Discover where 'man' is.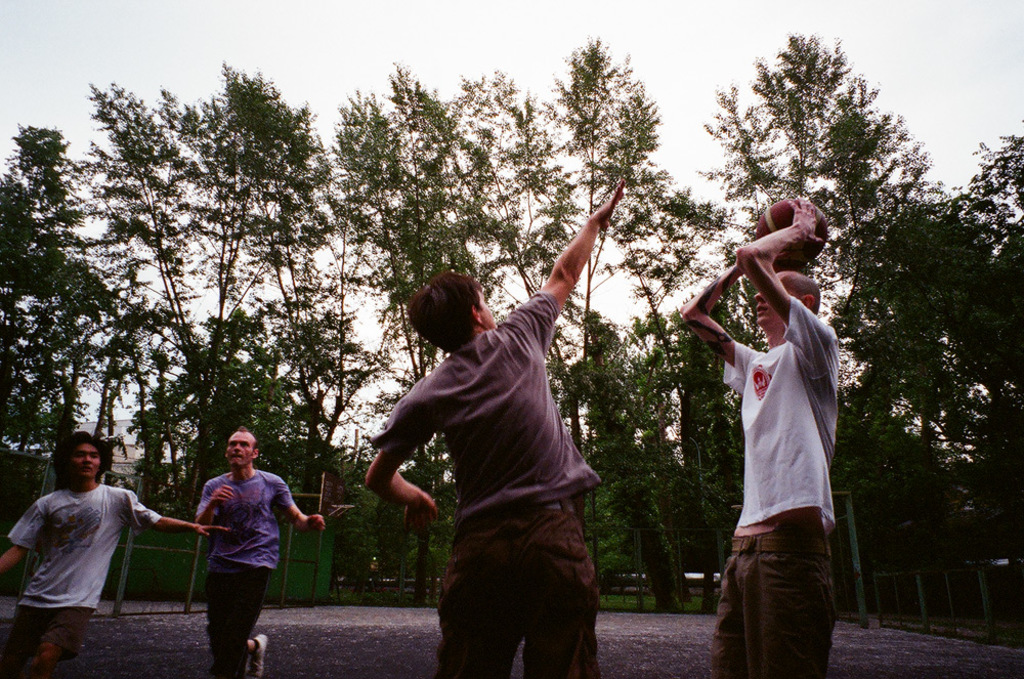
Discovered at box=[365, 183, 628, 678].
